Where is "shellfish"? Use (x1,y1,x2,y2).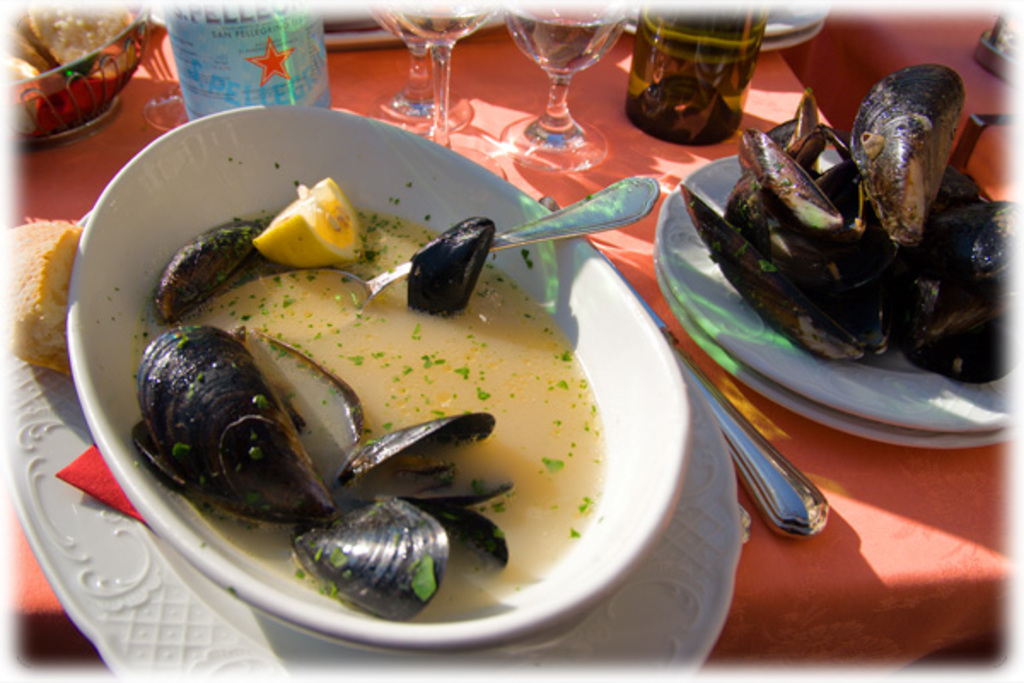
(137,323,362,521).
